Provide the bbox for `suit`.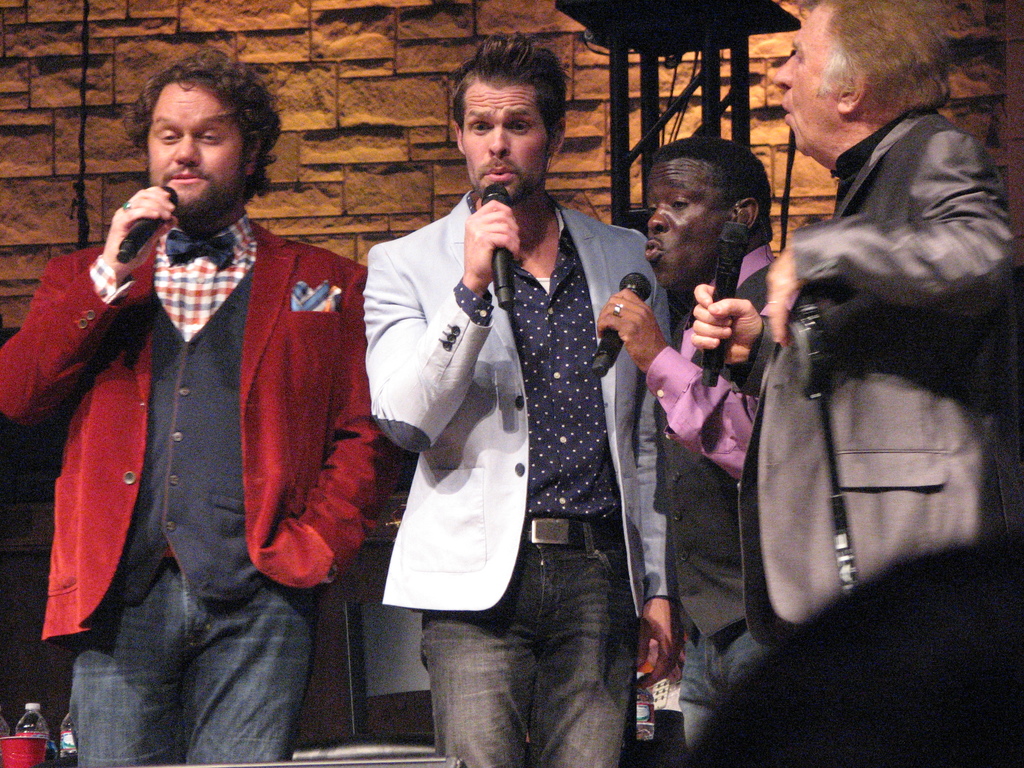
Rect(737, 113, 1023, 642).
